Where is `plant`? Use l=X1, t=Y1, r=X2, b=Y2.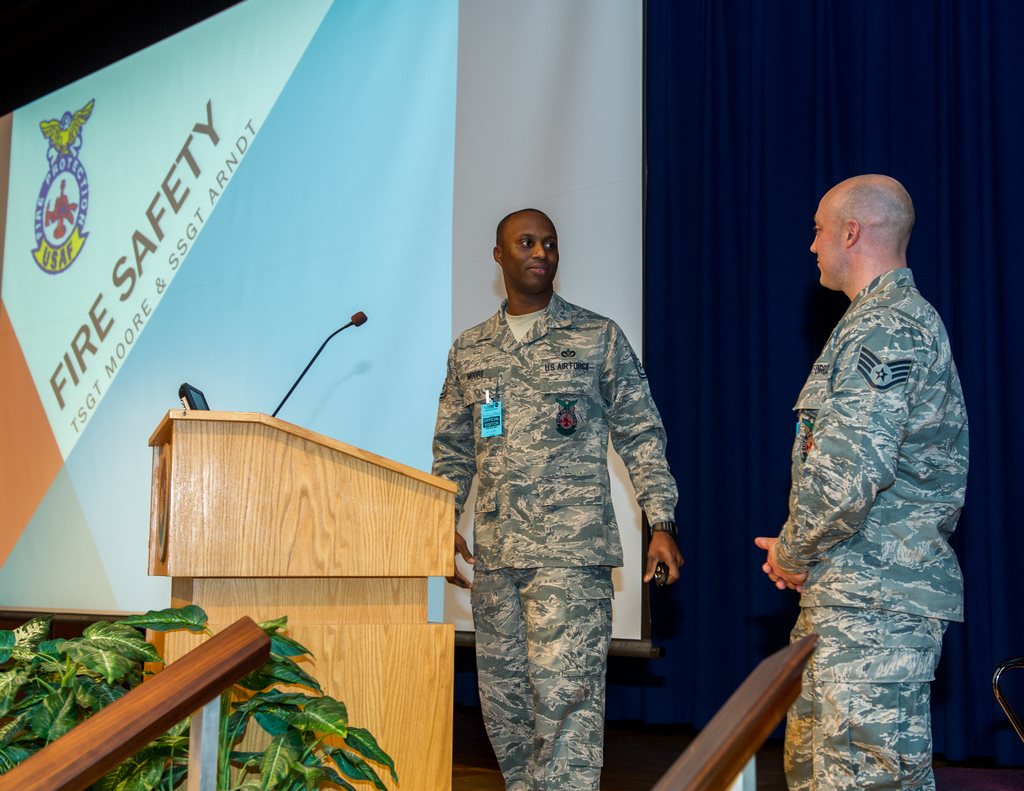
l=173, t=618, r=422, b=774.
